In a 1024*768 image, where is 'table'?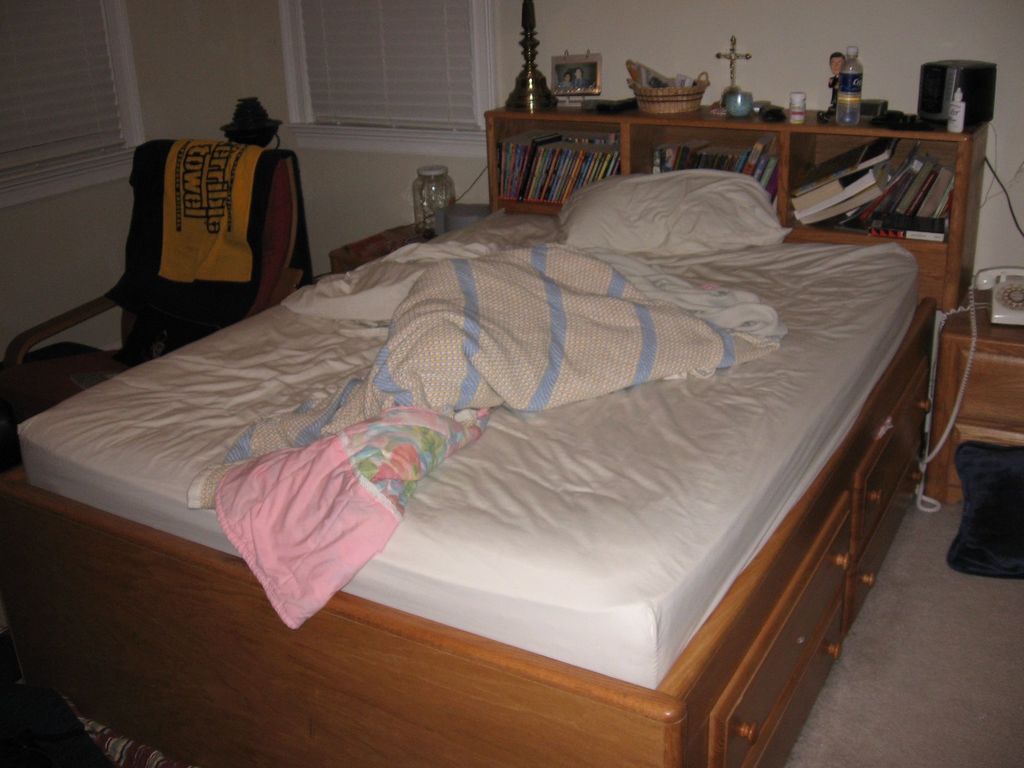
bbox=[925, 284, 1023, 503].
